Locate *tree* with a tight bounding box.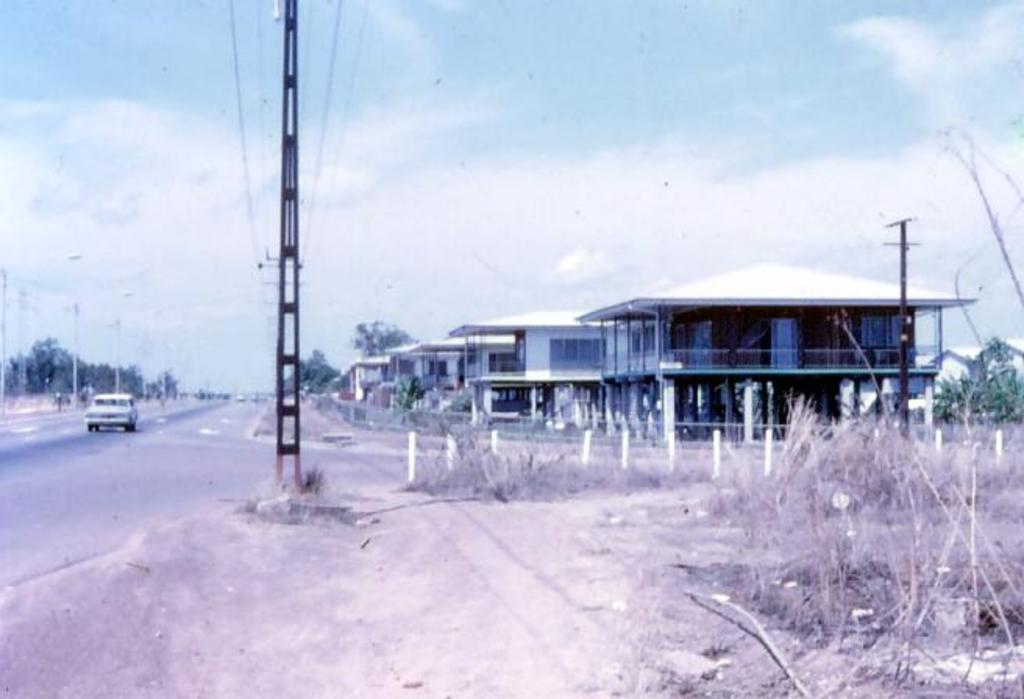
rect(927, 340, 1022, 434).
